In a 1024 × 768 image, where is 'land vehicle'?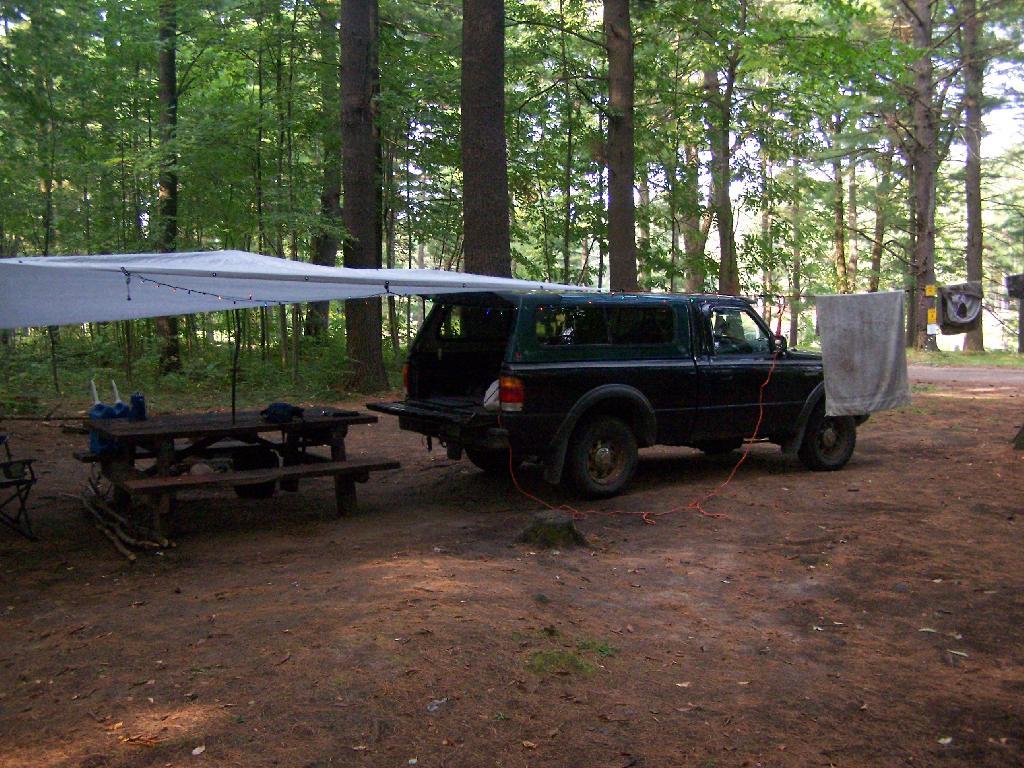
(332, 273, 839, 501).
